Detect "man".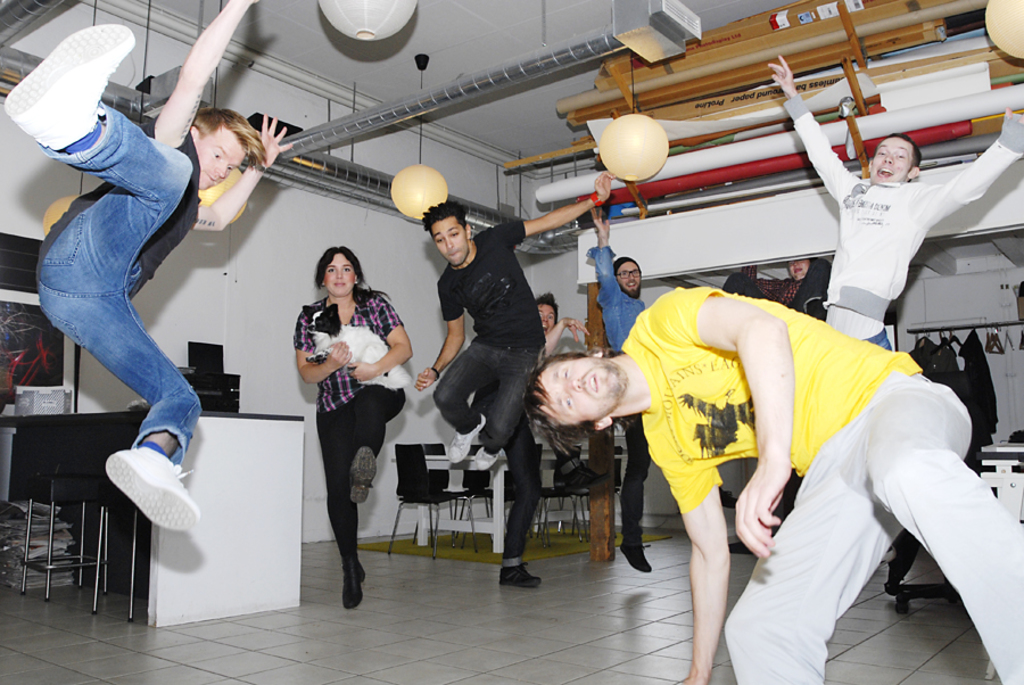
Detected at bbox=[414, 166, 617, 471].
